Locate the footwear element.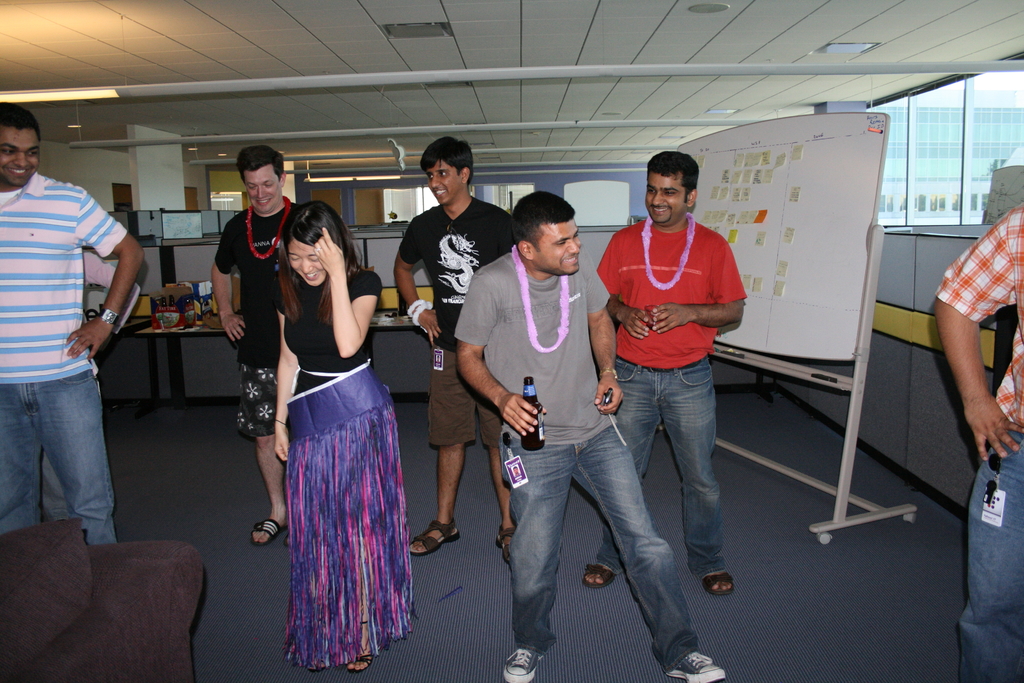
Element bbox: (494,528,515,565).
